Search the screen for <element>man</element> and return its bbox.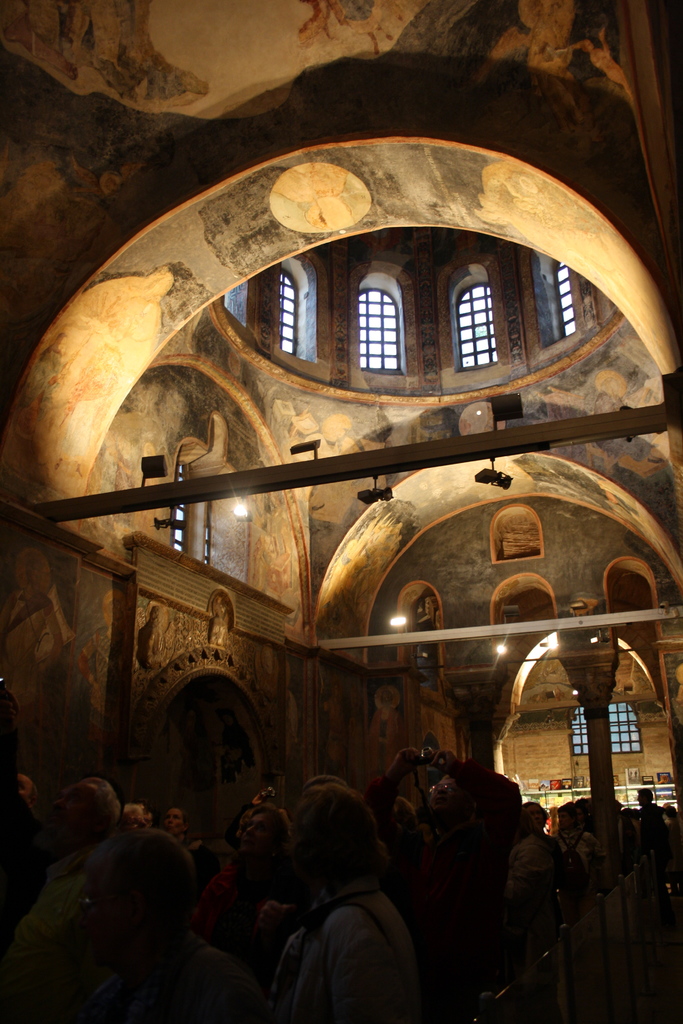
Found: 360 751 518 1023.
